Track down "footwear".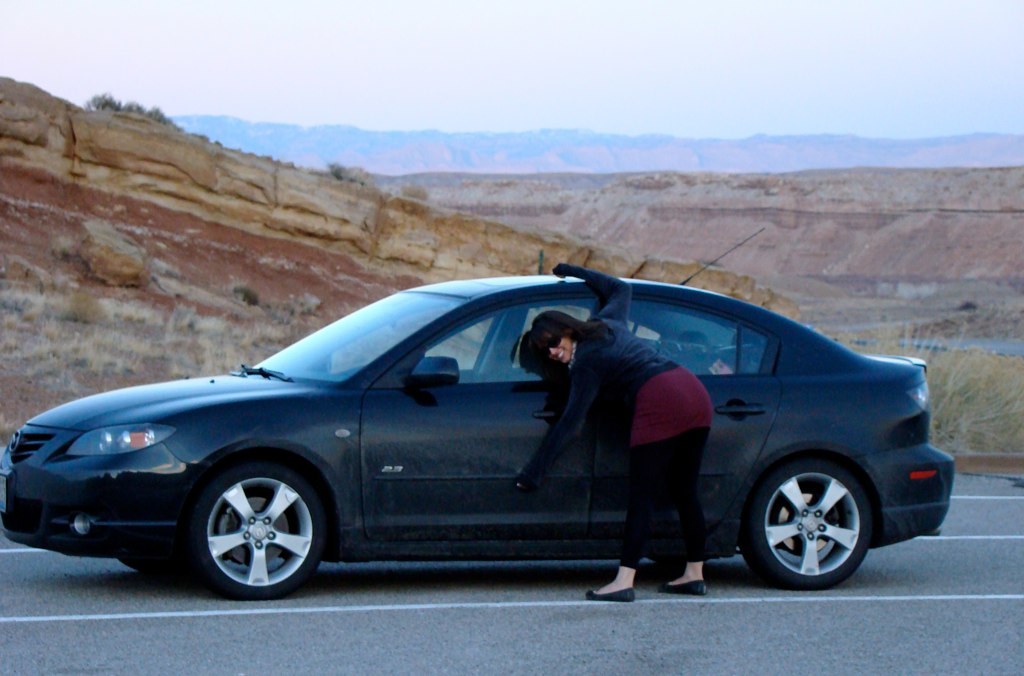
Tracked to (658, 577, 703, 593).
